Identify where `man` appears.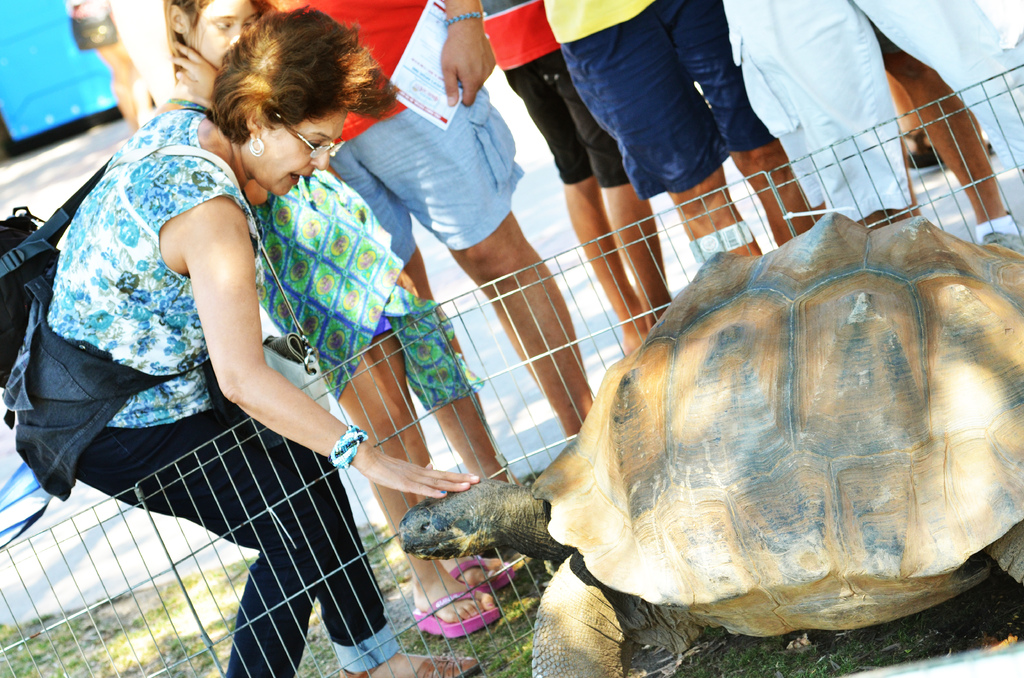
Appears at 256:0:600:504.
